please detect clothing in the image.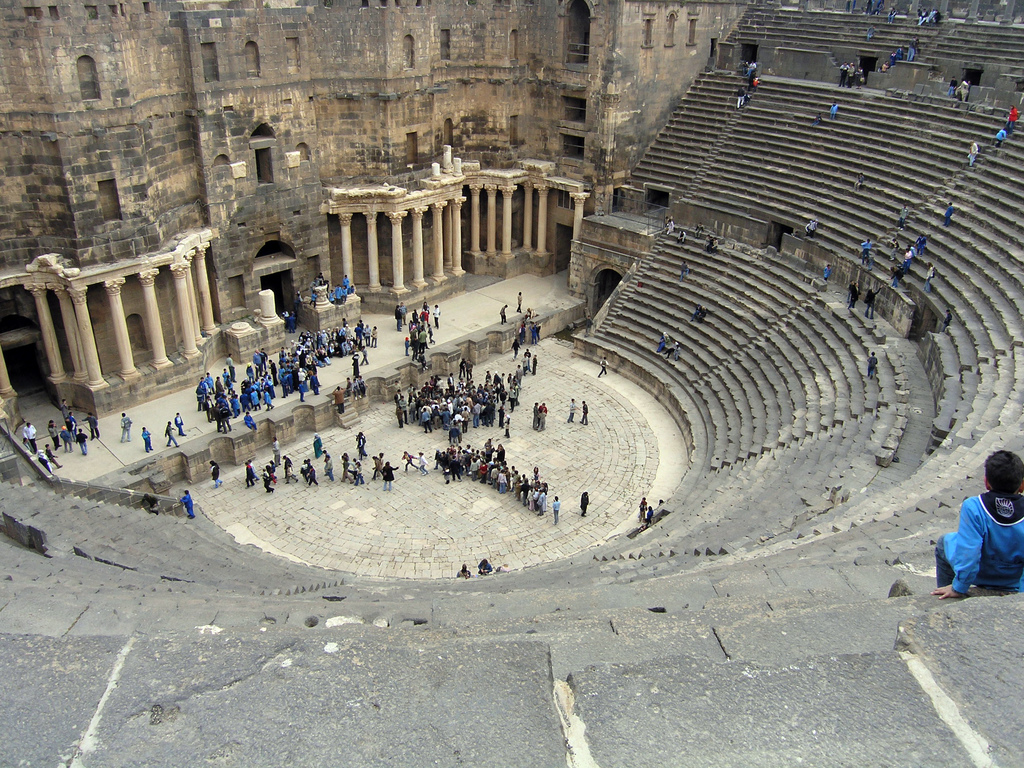
locate(272, 440, 281, 461).
